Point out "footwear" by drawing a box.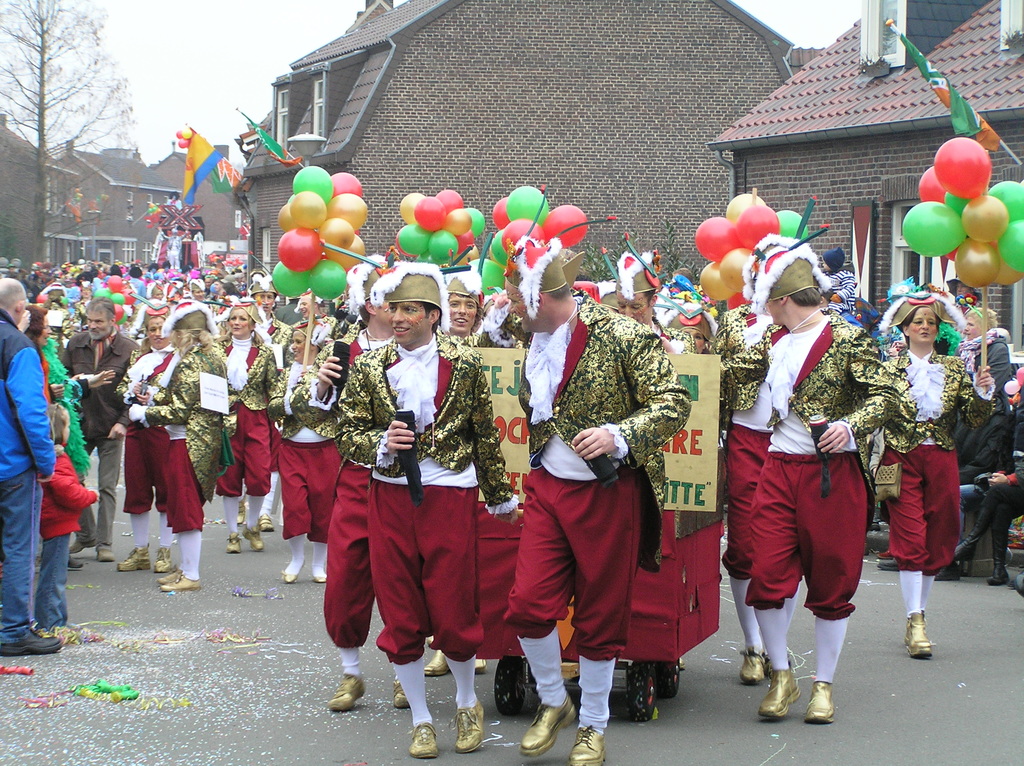
box=[422, 648, 450, 676].
